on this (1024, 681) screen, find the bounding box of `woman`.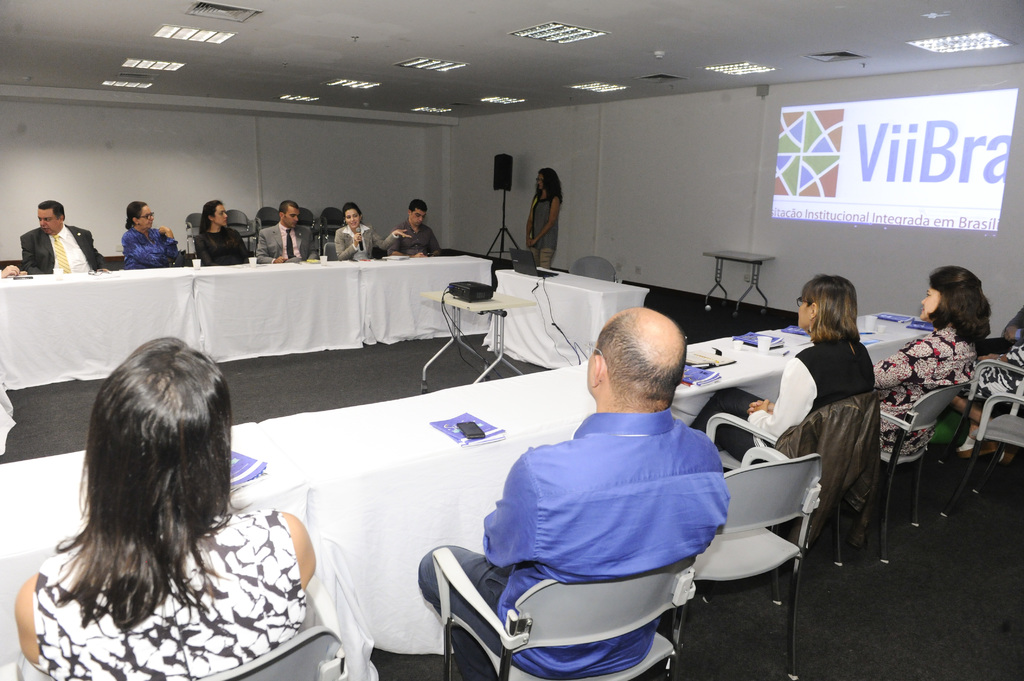
Bounding box: 332, 205, 415, 262.
